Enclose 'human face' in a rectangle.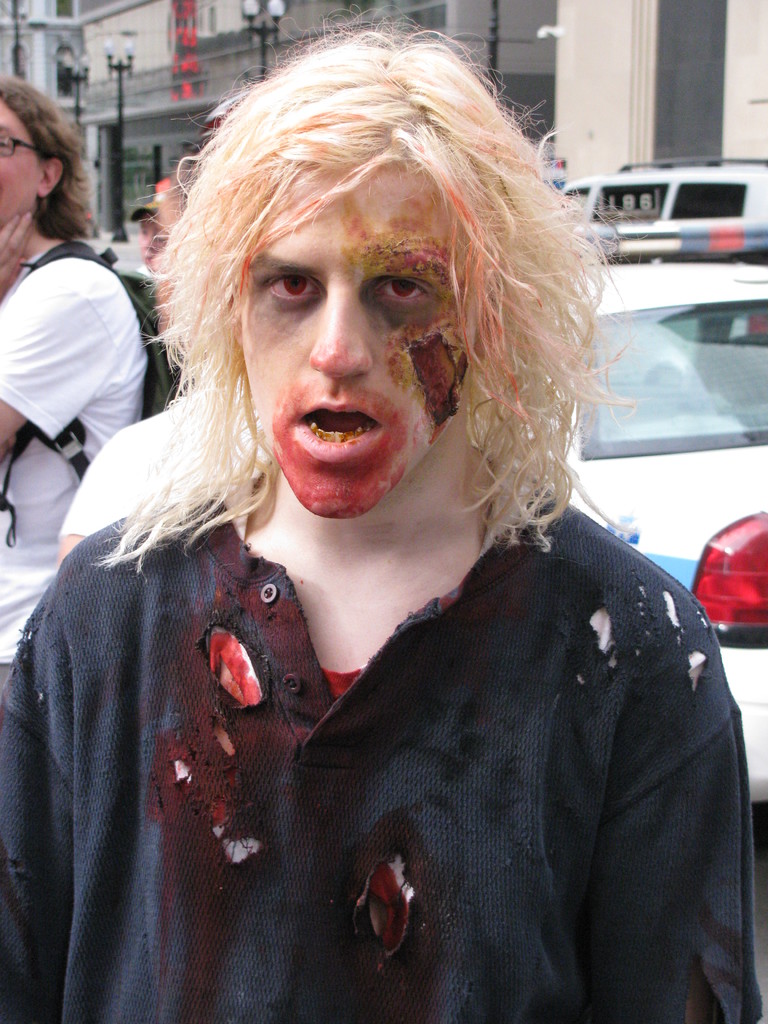
<region>0, 97, 50, 225</region>.
